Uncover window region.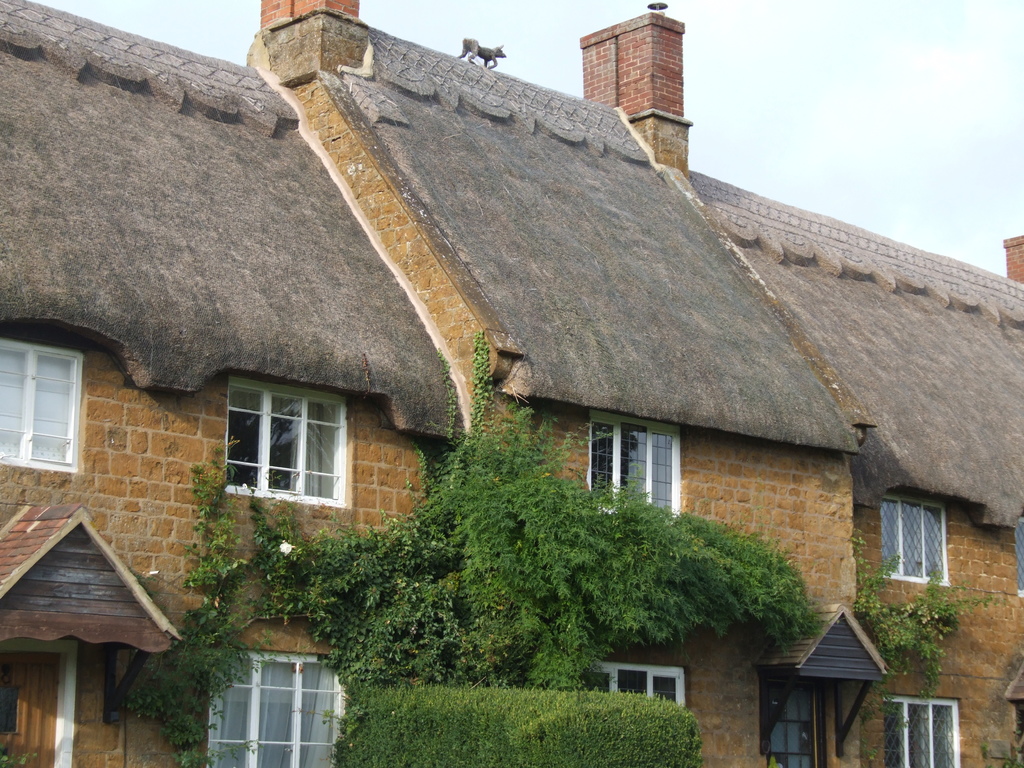
Uncovered: l=884, t=696, r=967, b=767.
